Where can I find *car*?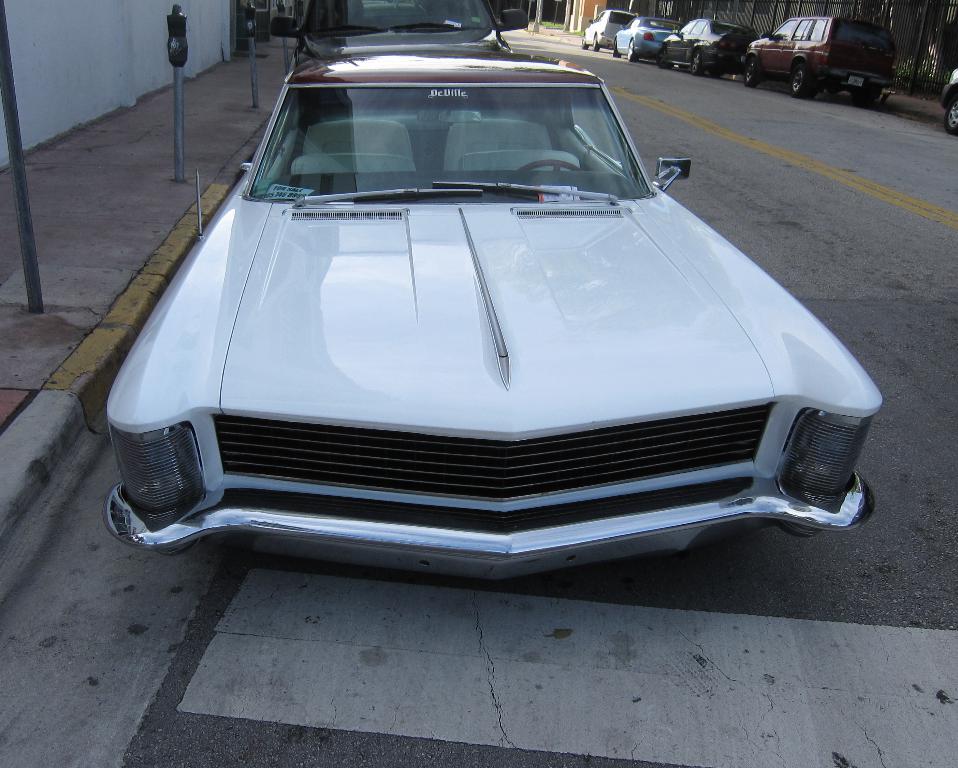
You can find it at <box>581,8,638,46</box>.
